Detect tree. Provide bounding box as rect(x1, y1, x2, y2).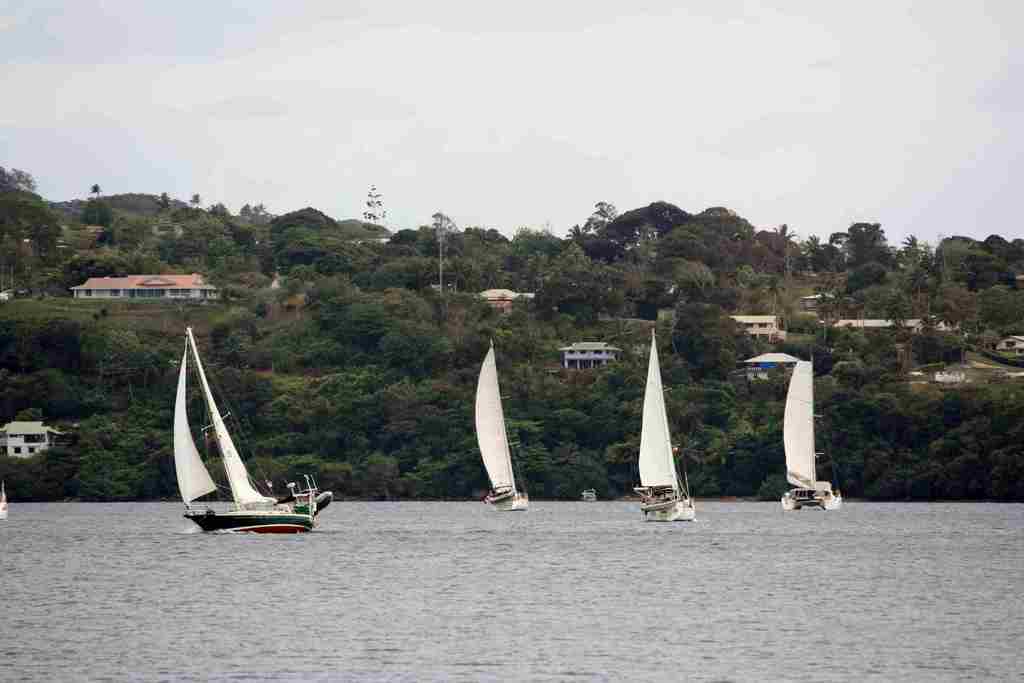
rect(680, 304, 756, 388).
